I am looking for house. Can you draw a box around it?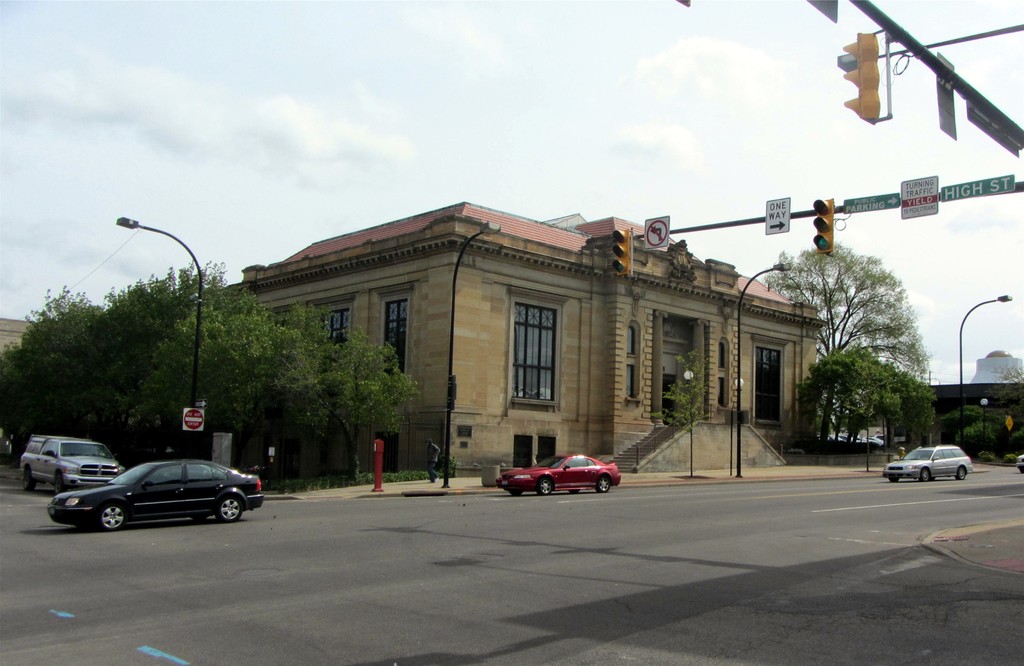
Sure, the bounding box is box=[200, 184, 838, 482].
